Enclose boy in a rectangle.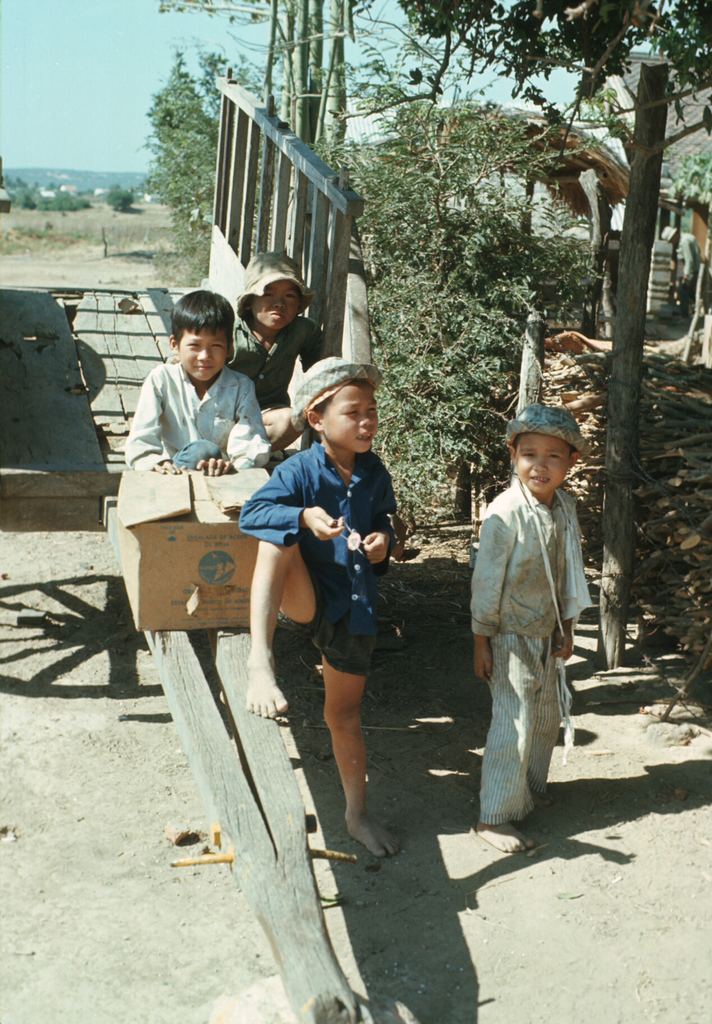
select_region(230, 251, 333, 457).
